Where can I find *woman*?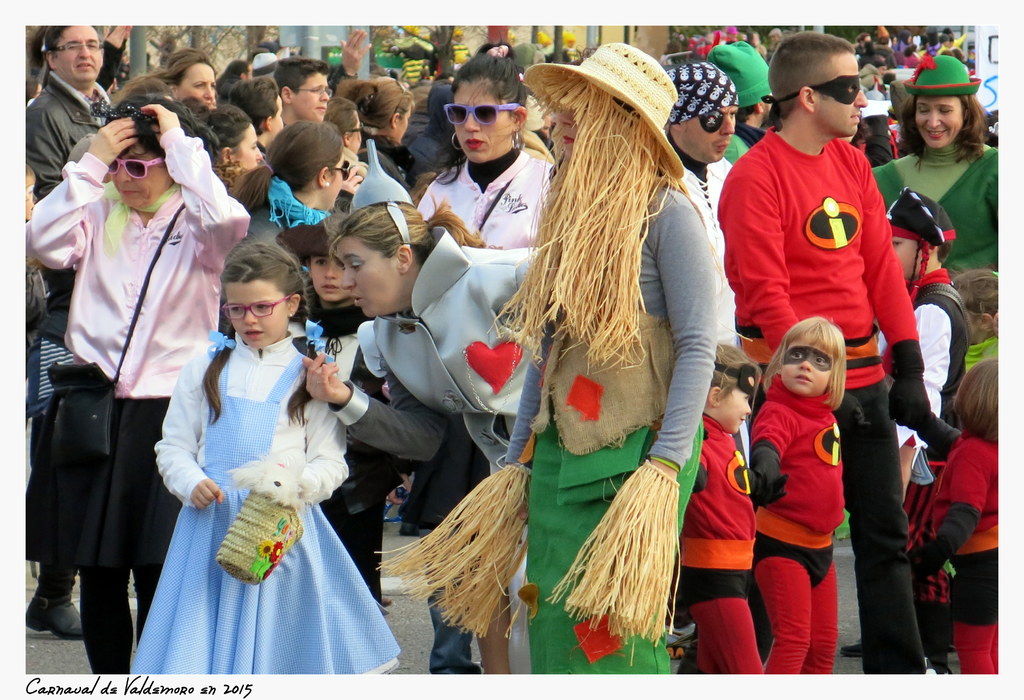
You can find it at region(239, 120, 351, 265).
